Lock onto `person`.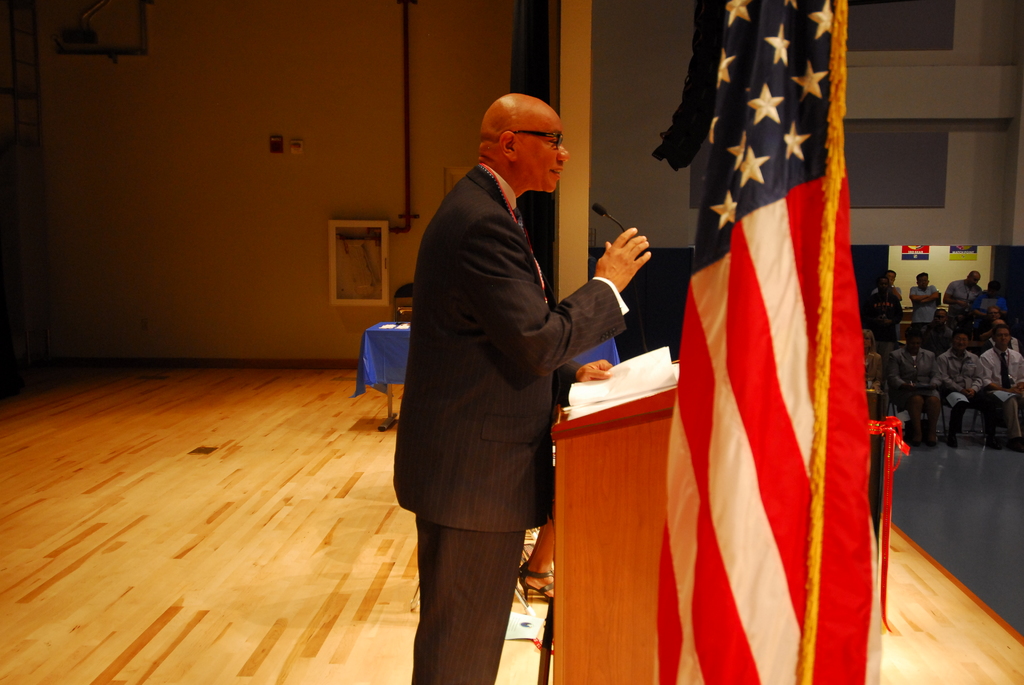
Locked: [979, 332, 1023, 450].
